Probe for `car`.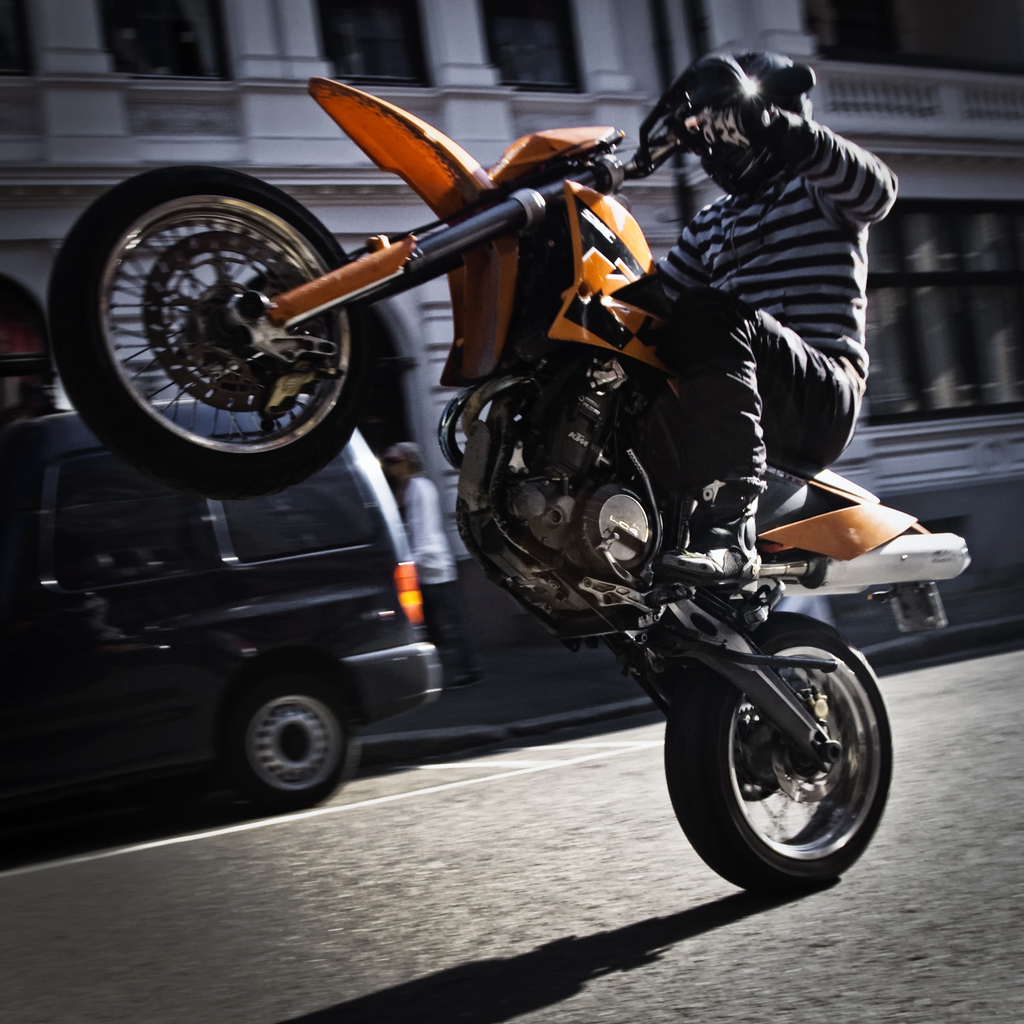
Probe result: [0,383,450,812].
